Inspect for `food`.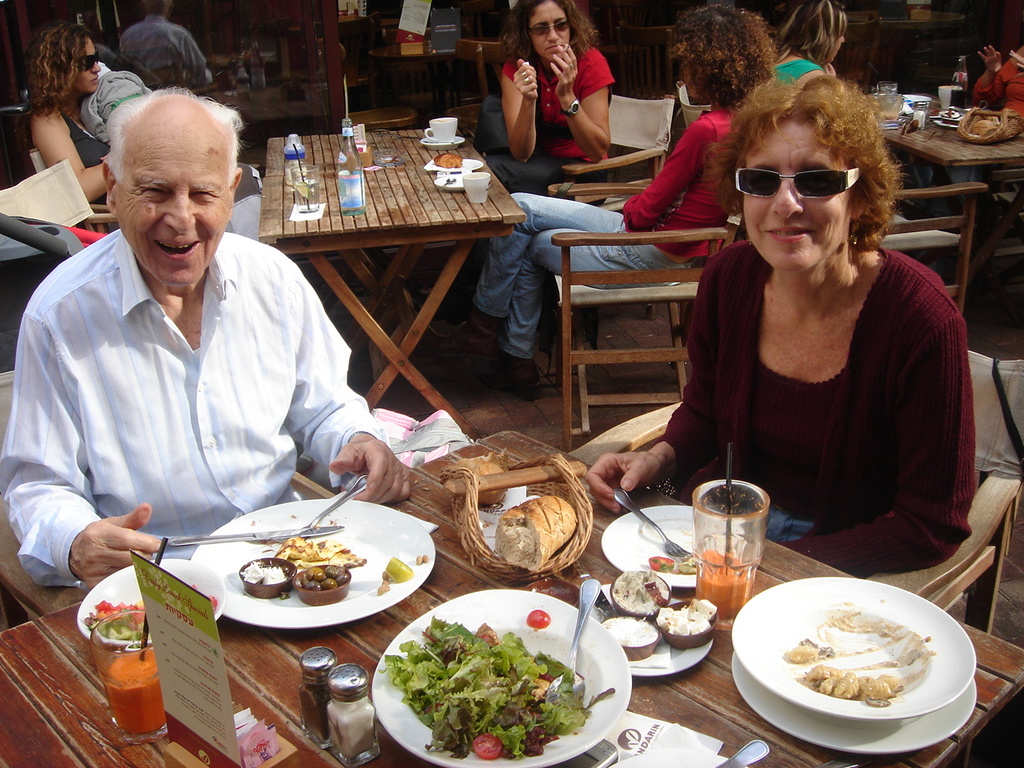
Inspection: 188:579:198:593.
